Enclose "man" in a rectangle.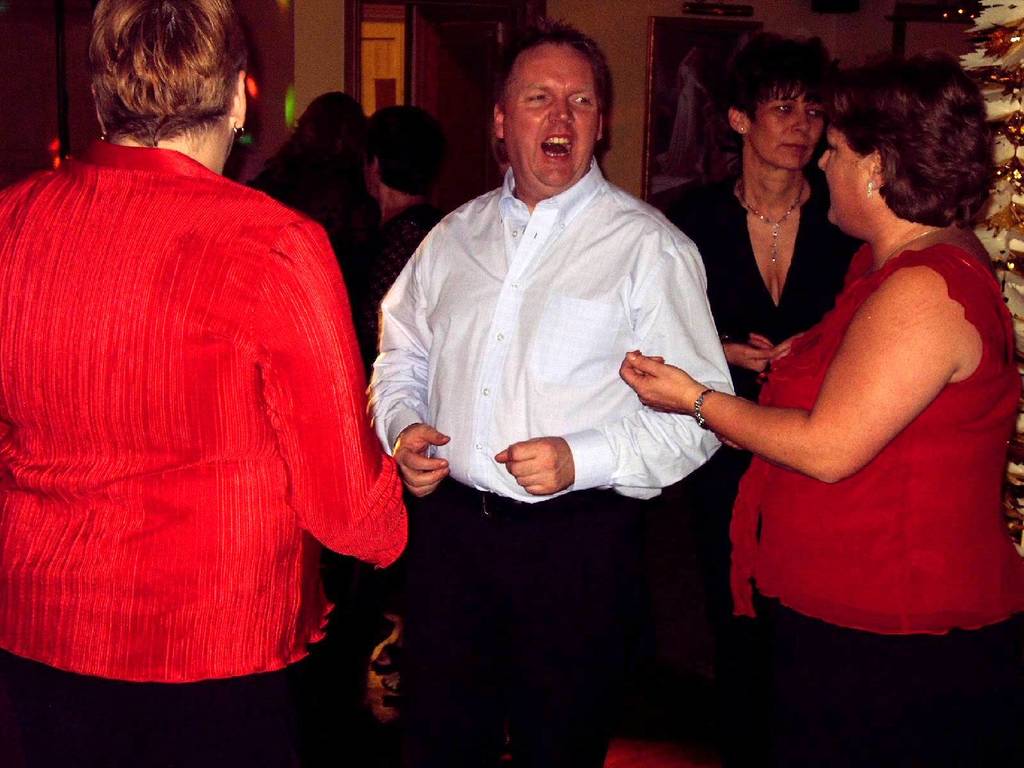
[0,0,447,744].
